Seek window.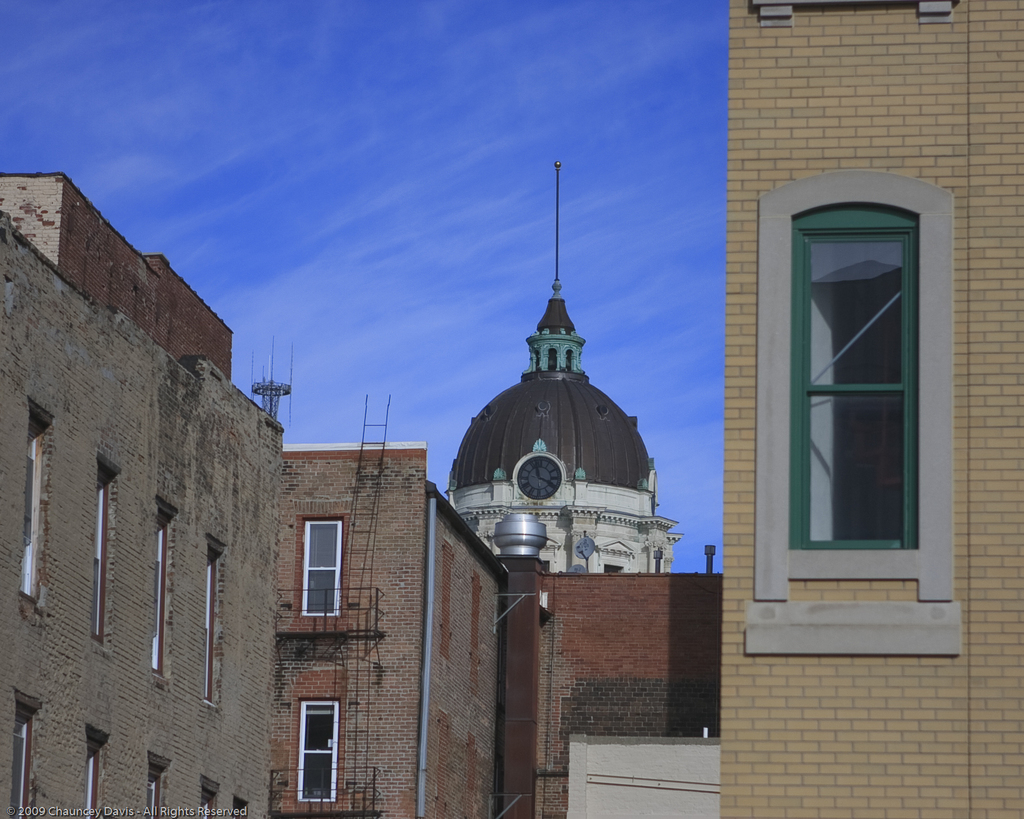
crop(94, 470, 113, 640).
